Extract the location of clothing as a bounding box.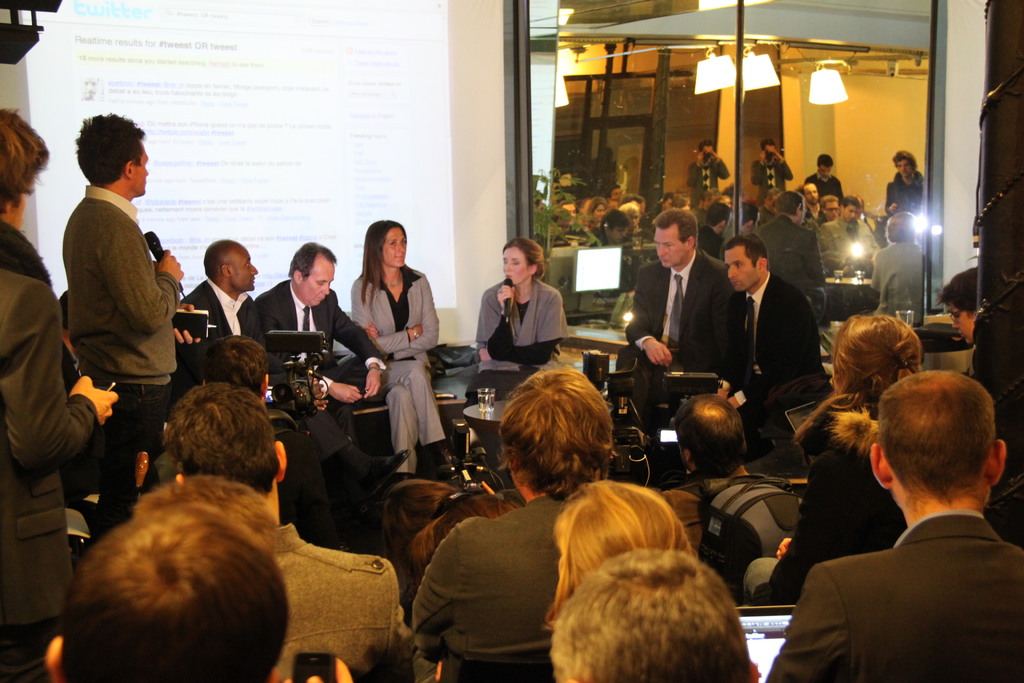
748:157:790:204.
